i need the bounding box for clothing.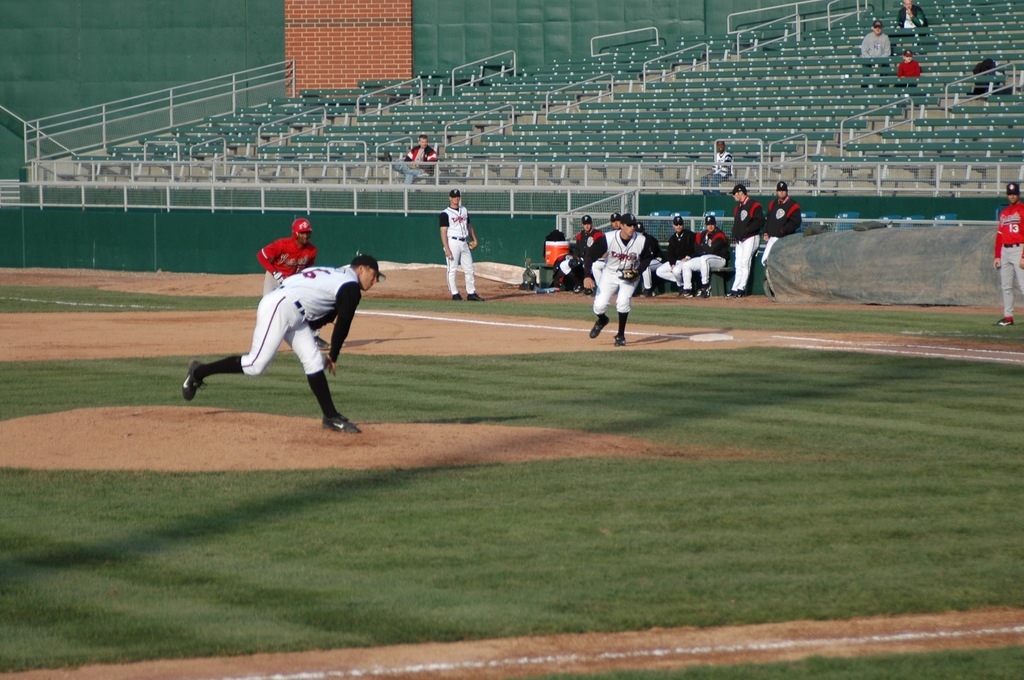
Here it is: left=860, top=33, right=891, bottom=56.
